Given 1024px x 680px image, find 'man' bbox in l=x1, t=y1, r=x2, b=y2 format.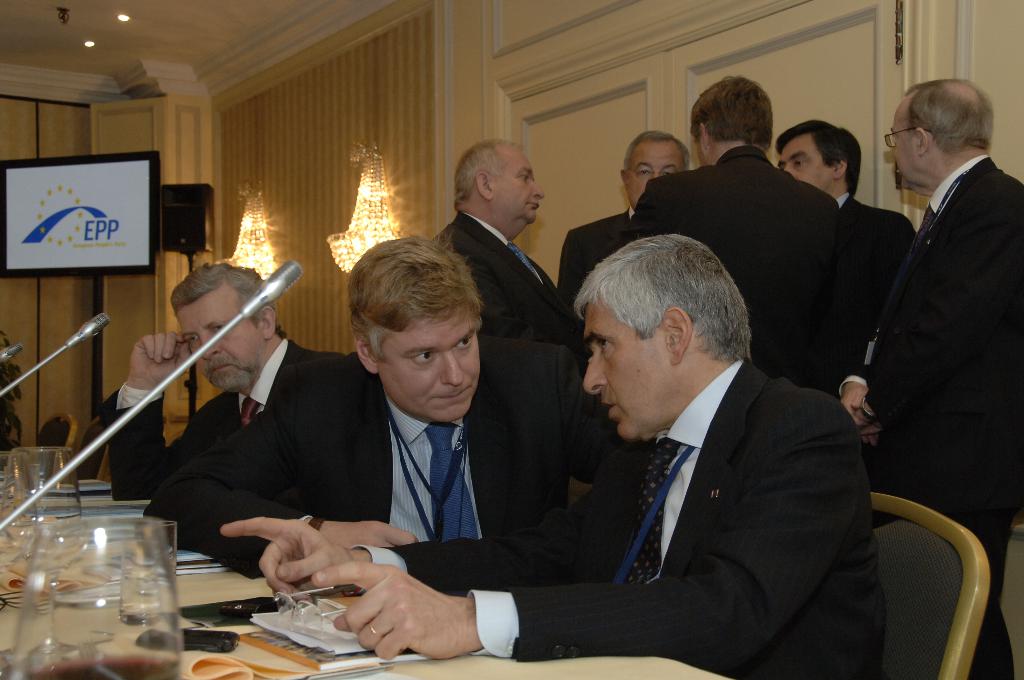
l=556, t=132, r=689, b=299.
